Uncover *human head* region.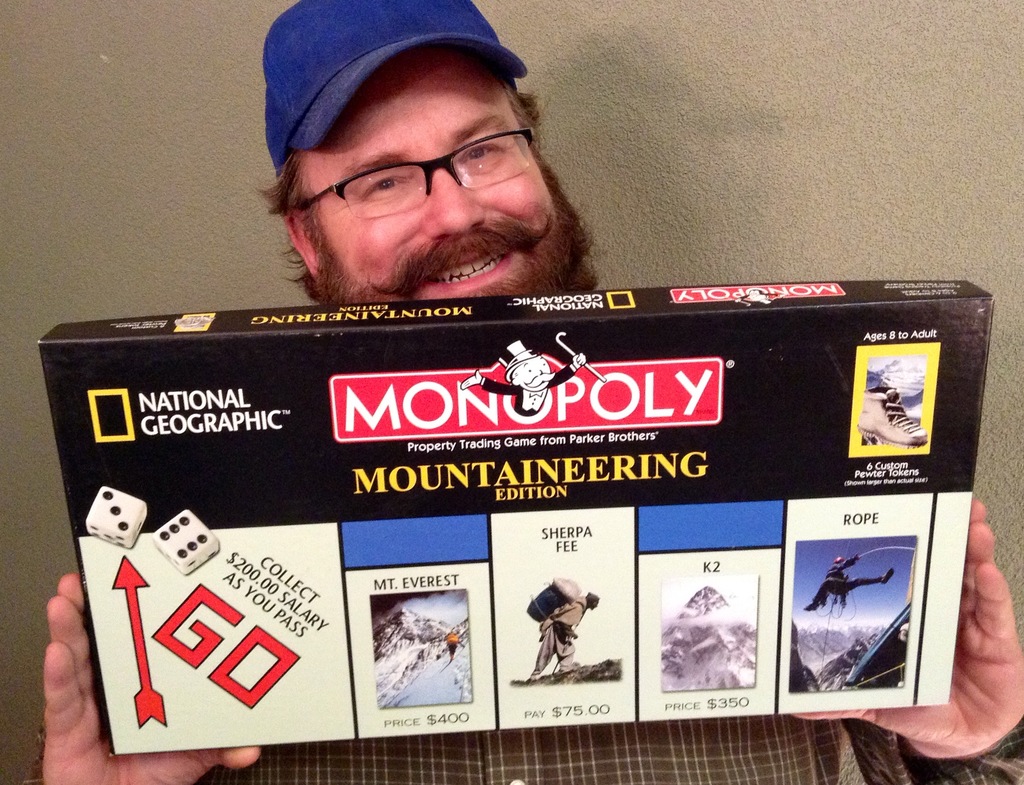
Uncovered: box(833, 556, 847, 565).
